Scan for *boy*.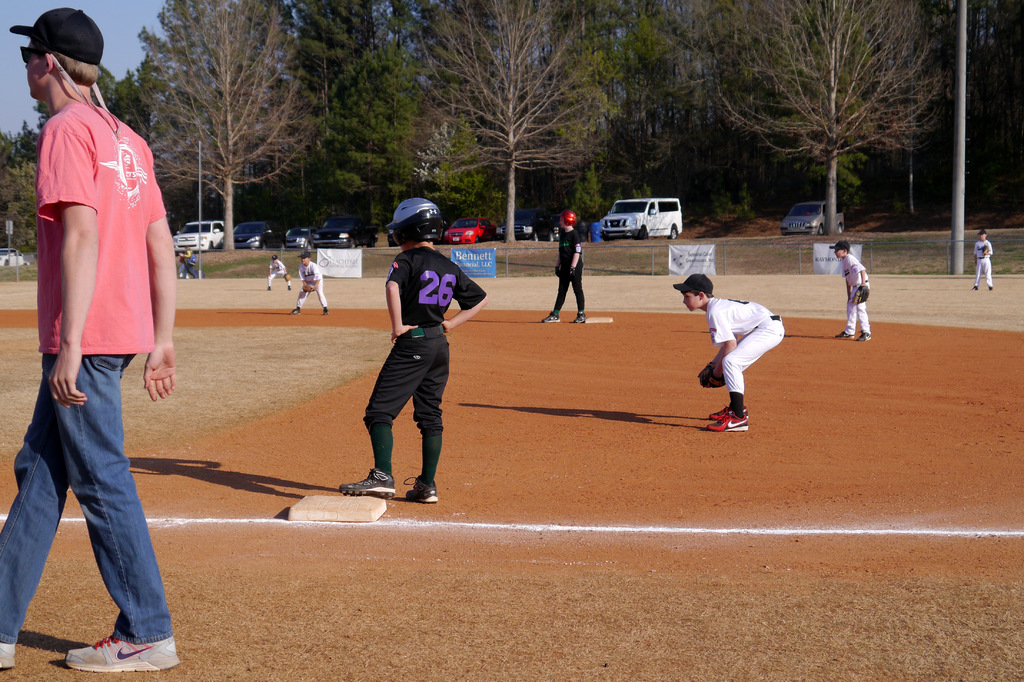
Scan result: crop(266, 254, 296, 287).
